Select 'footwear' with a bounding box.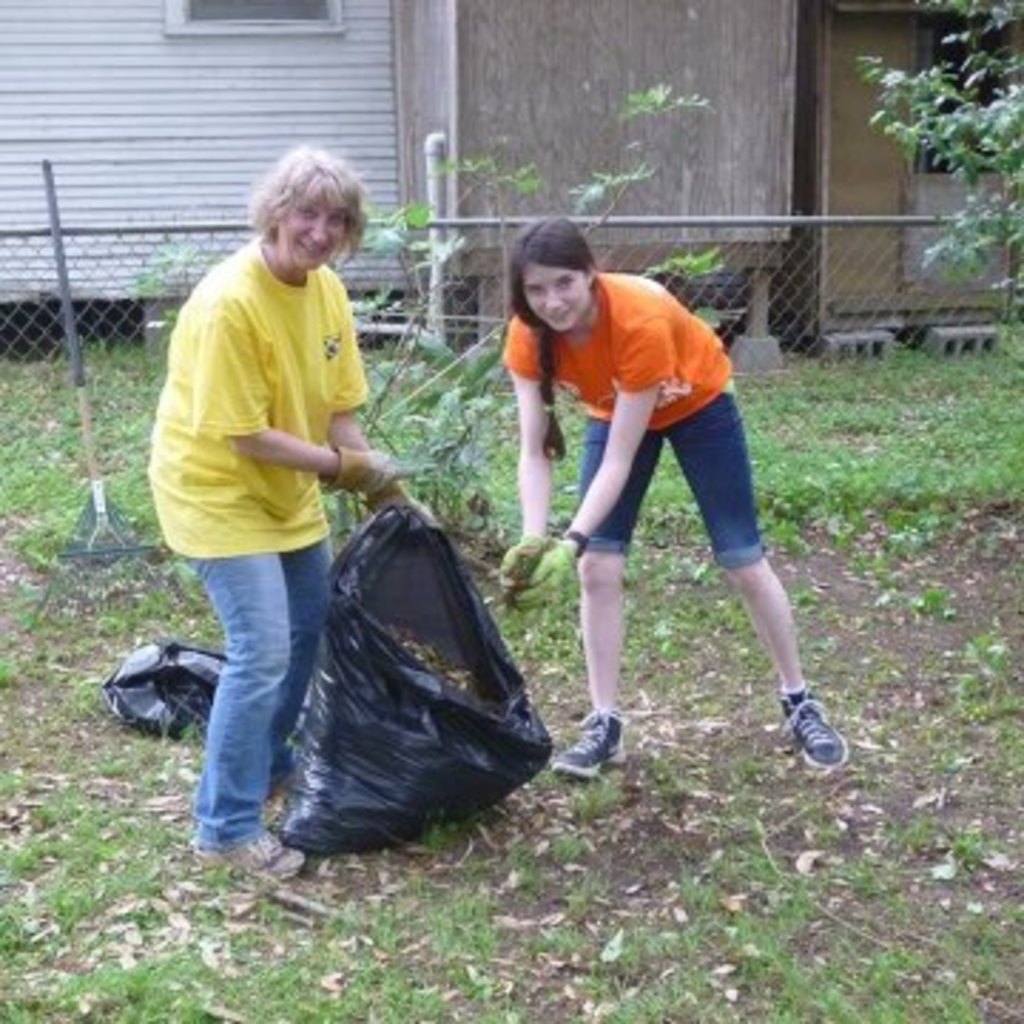
{"left": 552, "top": 705, "right": 631, "bottom": 782}.
